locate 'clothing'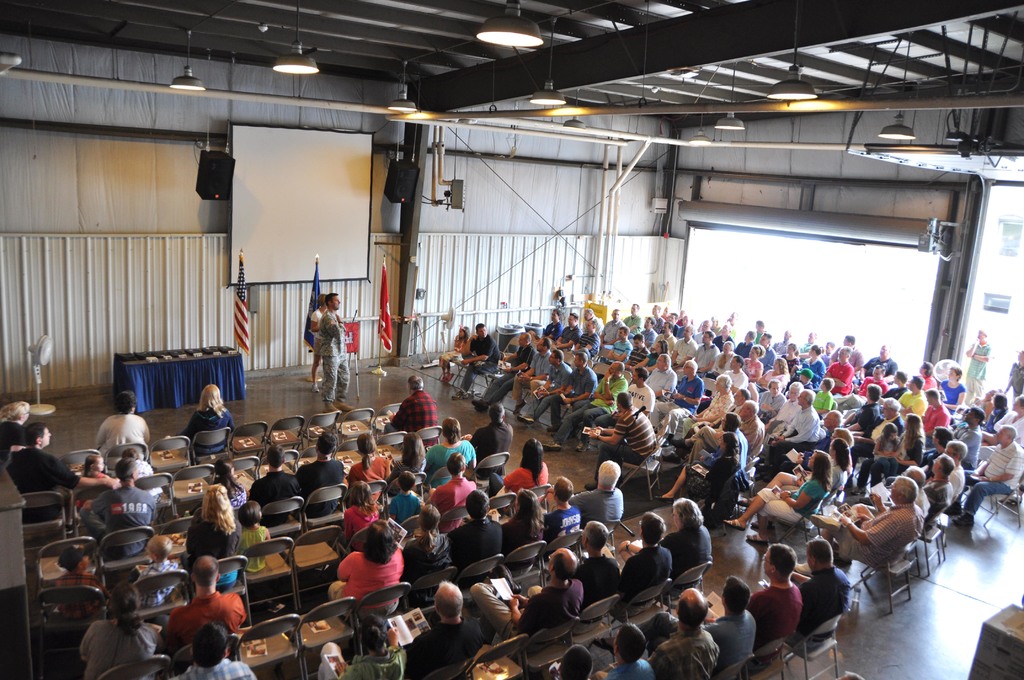
{"x1": 651, "y1": 366, "x2": 701, "y2": 444}
